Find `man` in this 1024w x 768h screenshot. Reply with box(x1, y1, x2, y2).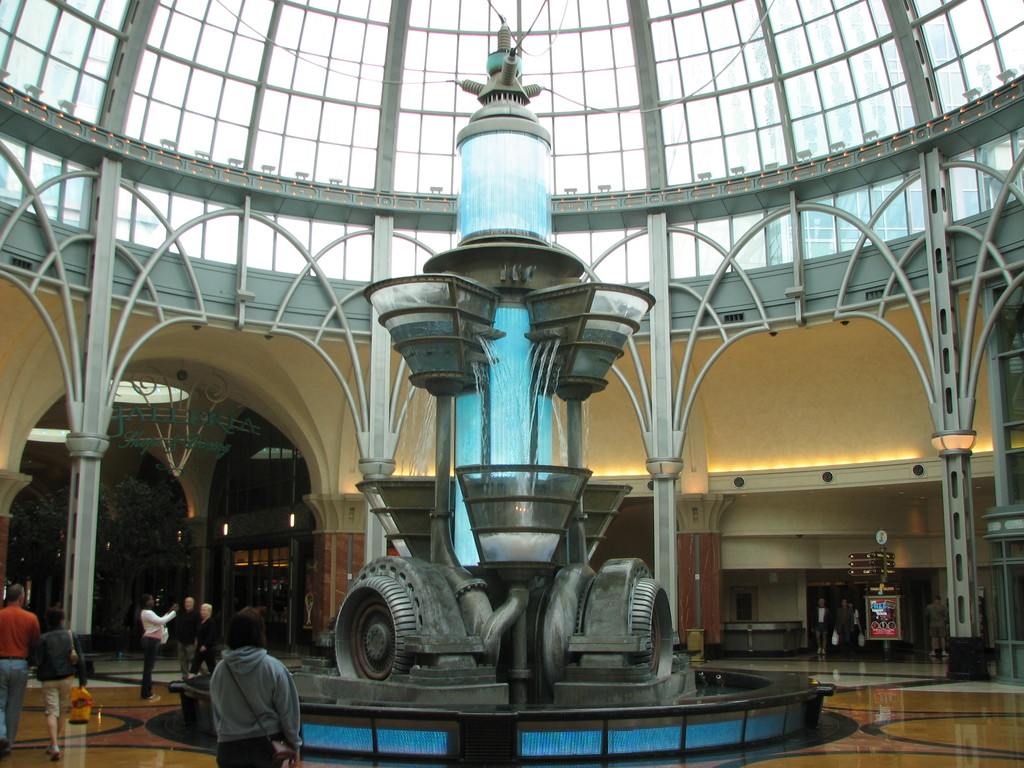
box(833, 597, 855, 653).
